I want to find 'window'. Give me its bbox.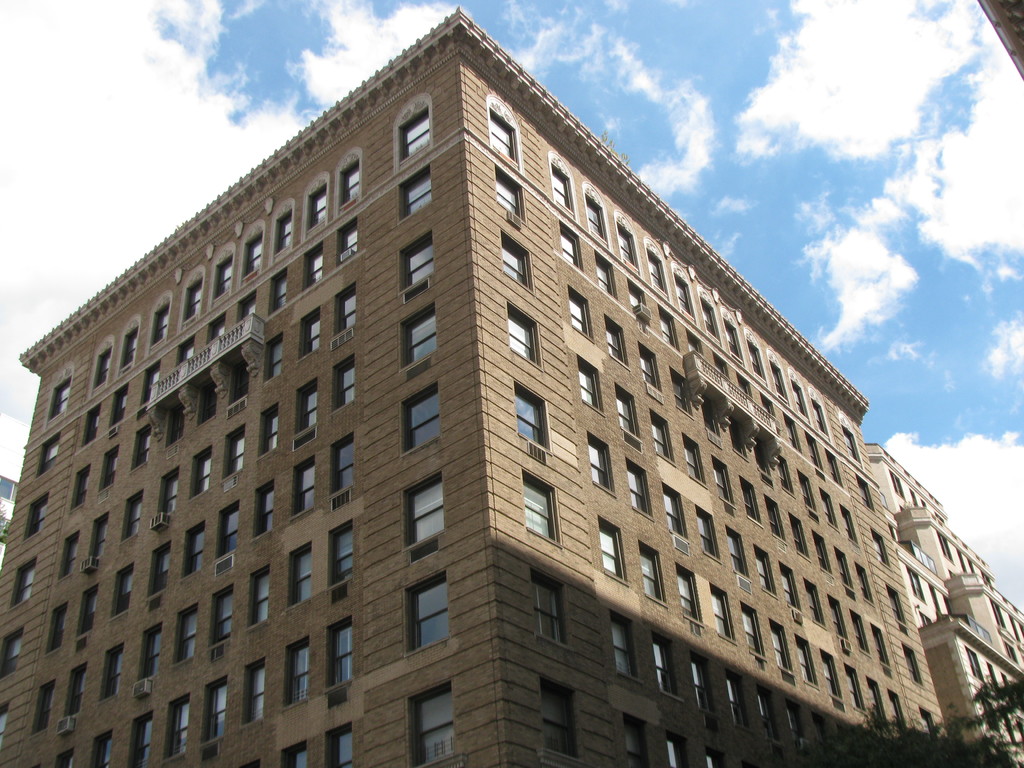
x1=802, y1=636, x2=815, y2=685.
